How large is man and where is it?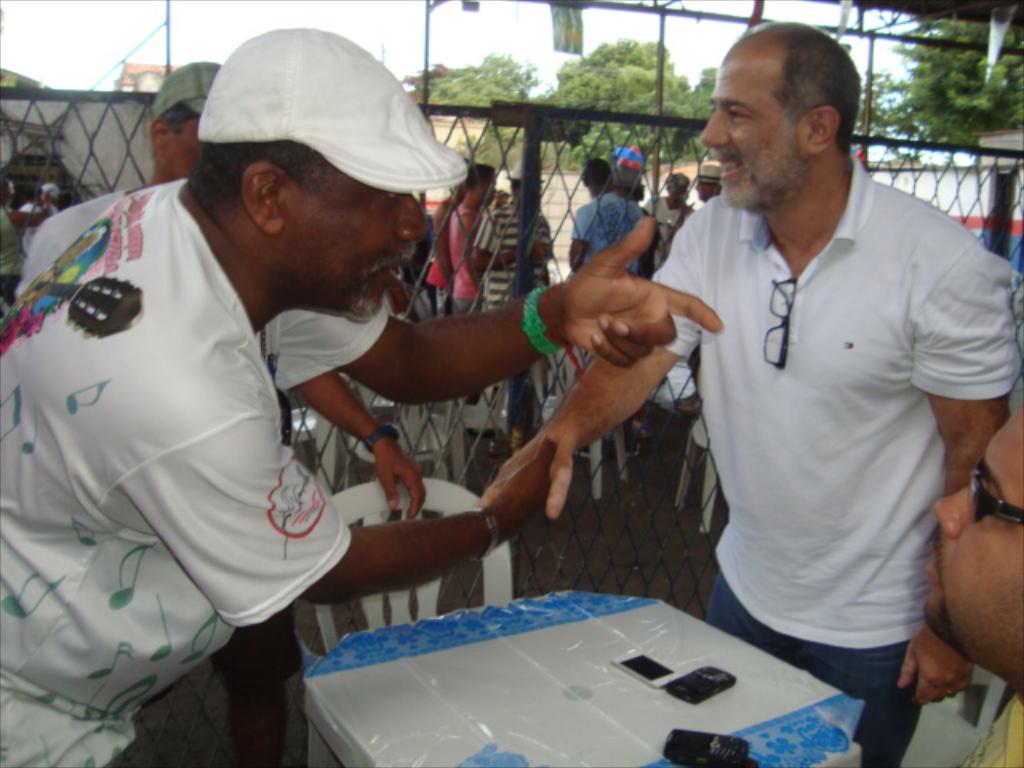
Bounding box: (571,163,645,282).
